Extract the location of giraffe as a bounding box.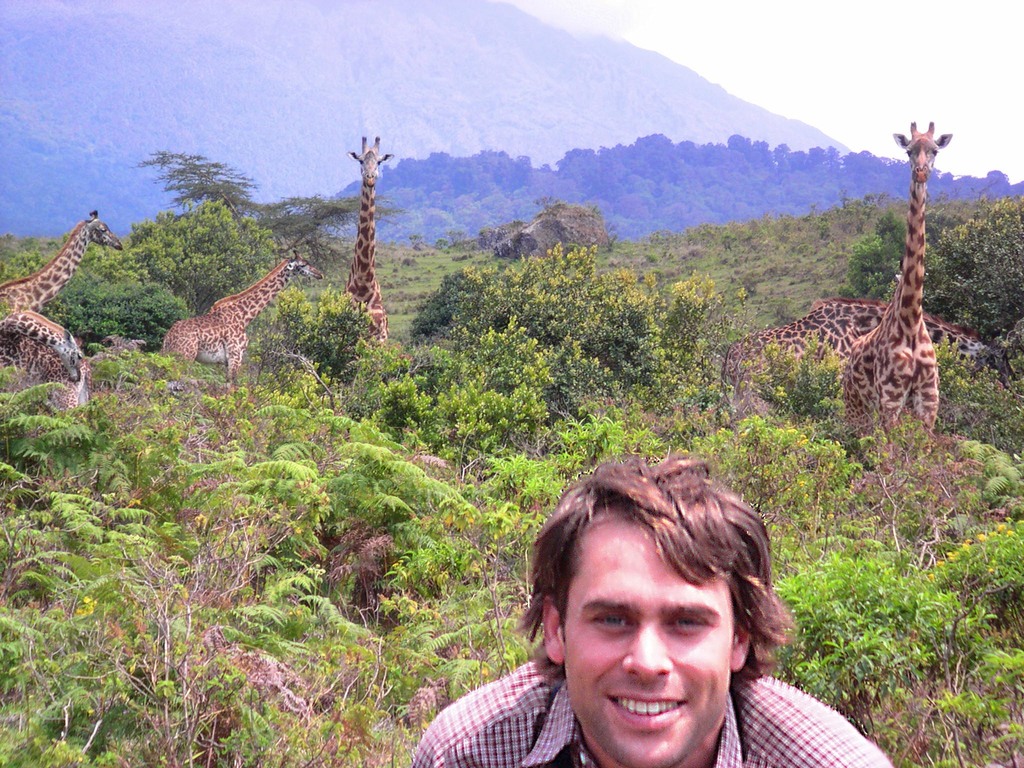
(x1=158, y1=250, x2=324, y2=388).
